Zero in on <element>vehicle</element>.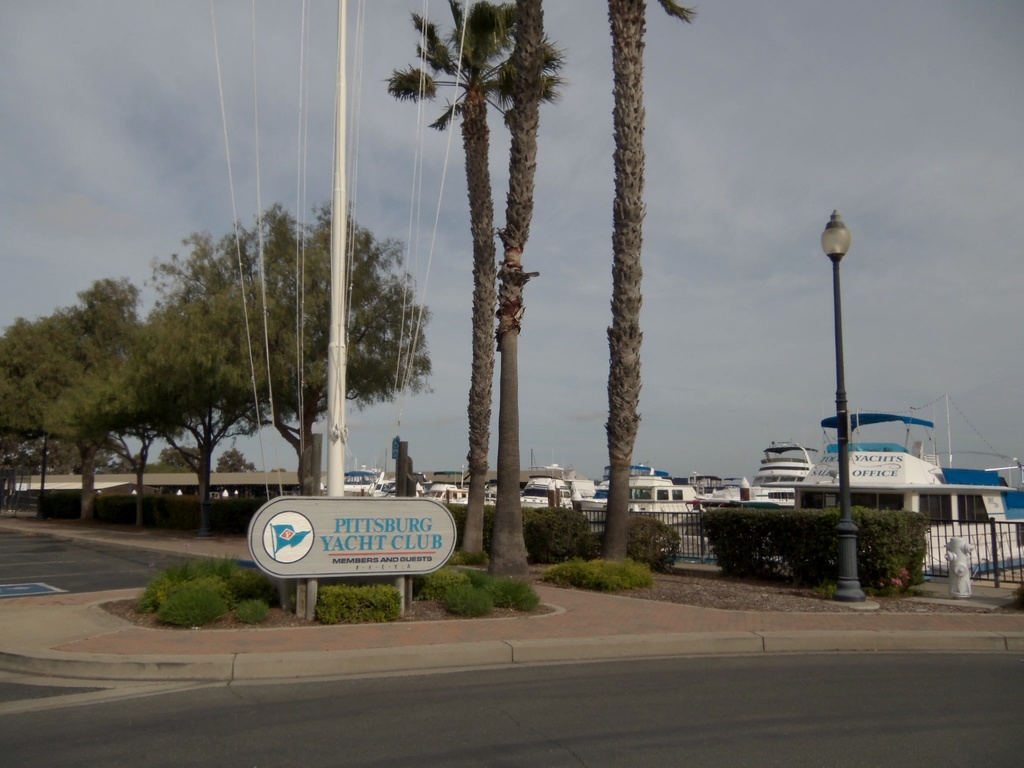
Zeroed in: x1=484, y1=474, x2=501, y2=512.
